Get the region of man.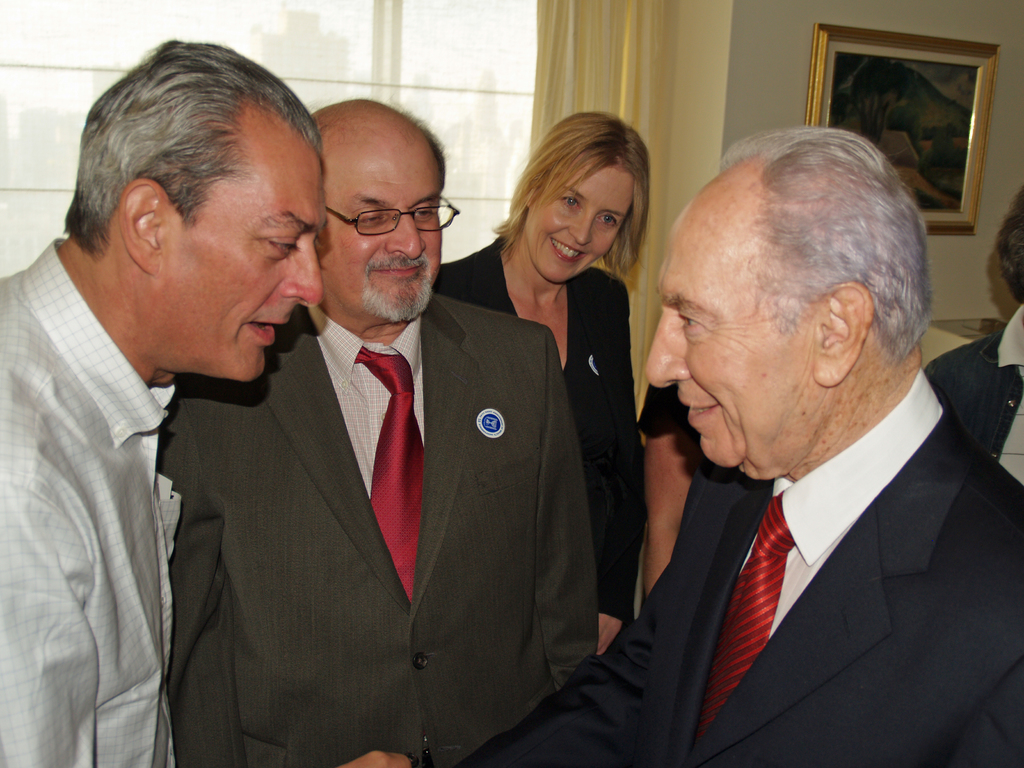
region(604, 128, 1023, 767).
